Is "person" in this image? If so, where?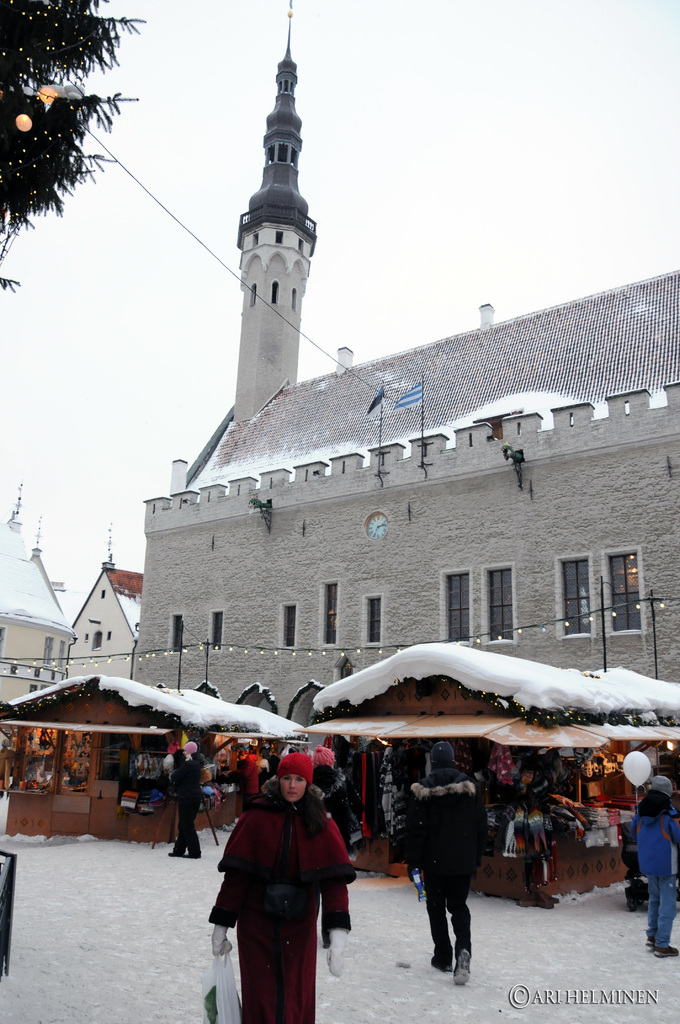
Yes, at 405 746 505 988.
